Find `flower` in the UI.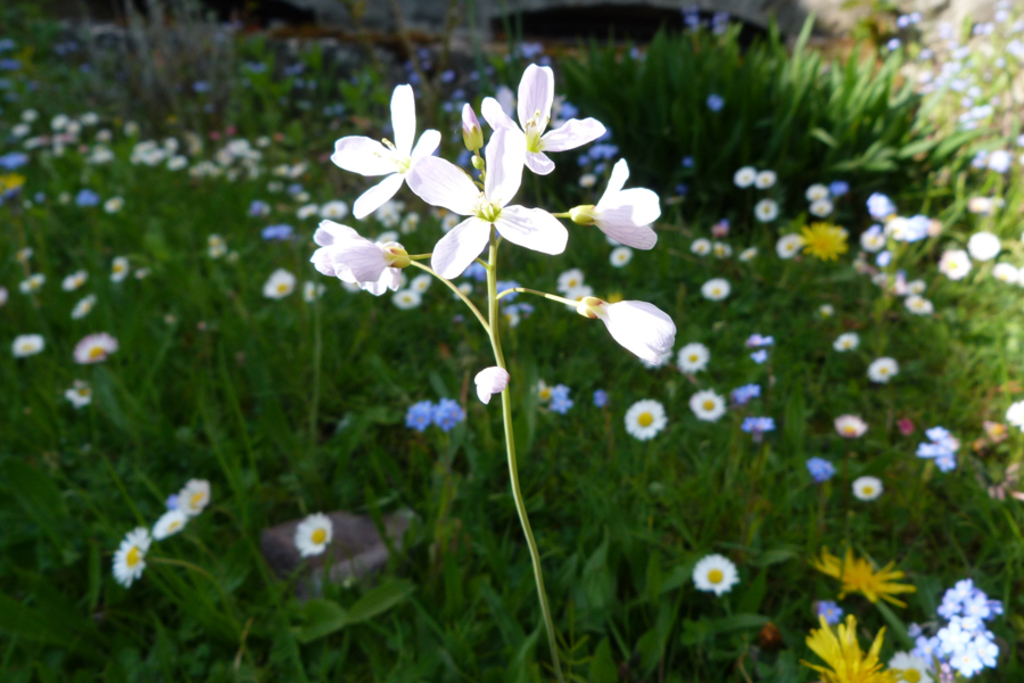
UI element at [left=889, top=581, right=1011, bottom=681].
